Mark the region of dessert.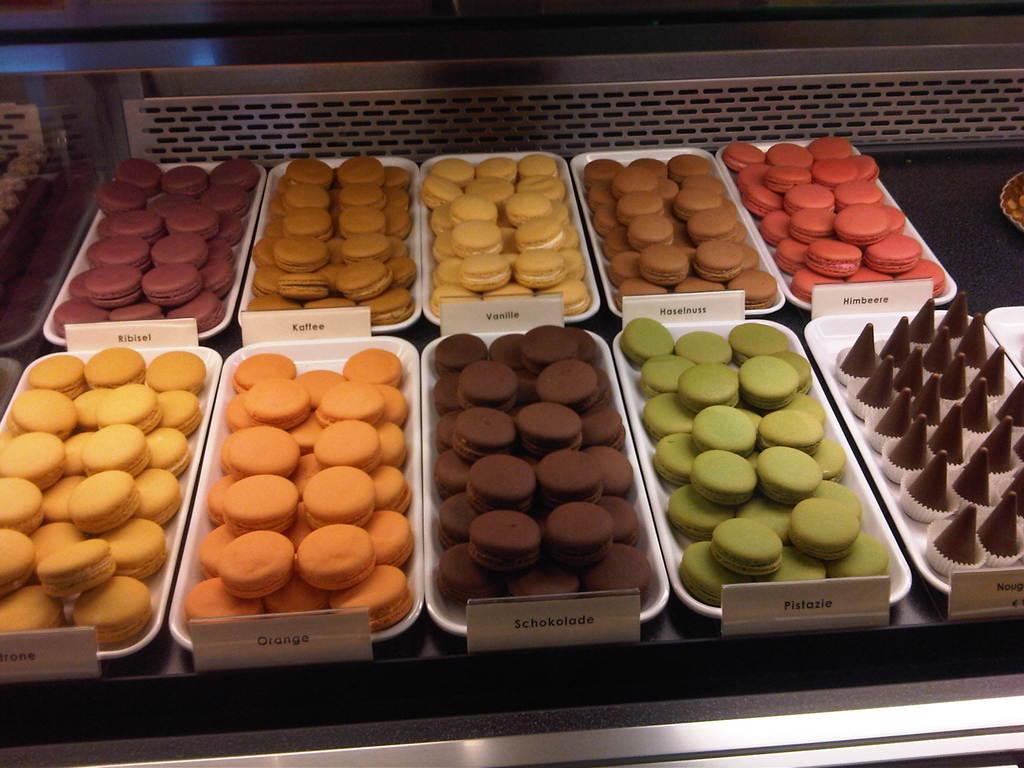
Region: 429, 331, 490, 371.
